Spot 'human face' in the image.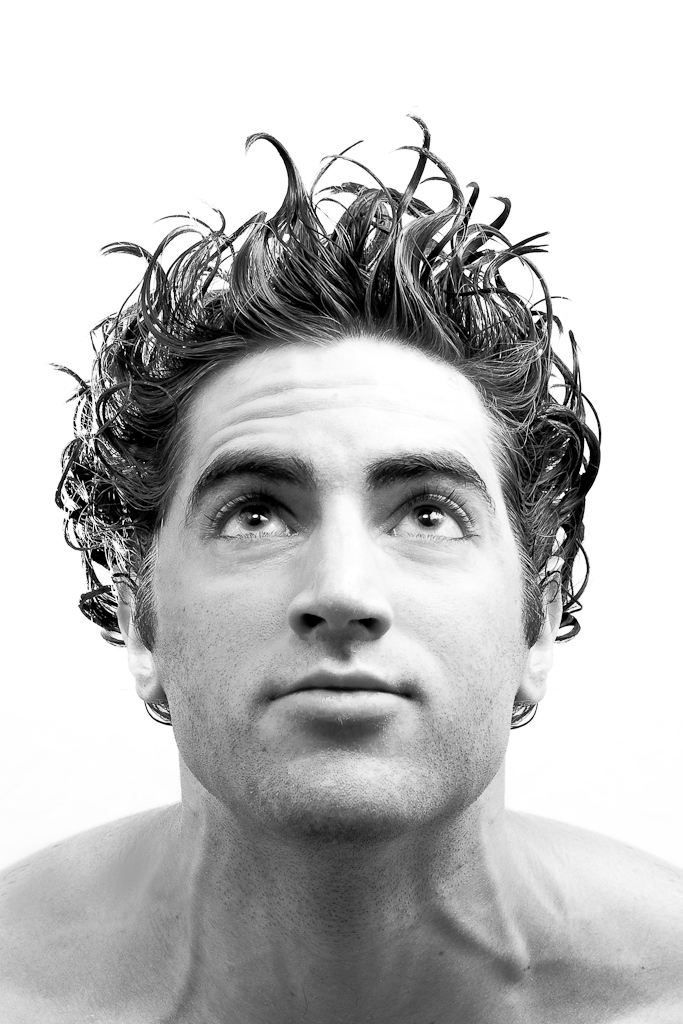
'human face' found at bbox(144, 327, 536, 845).
